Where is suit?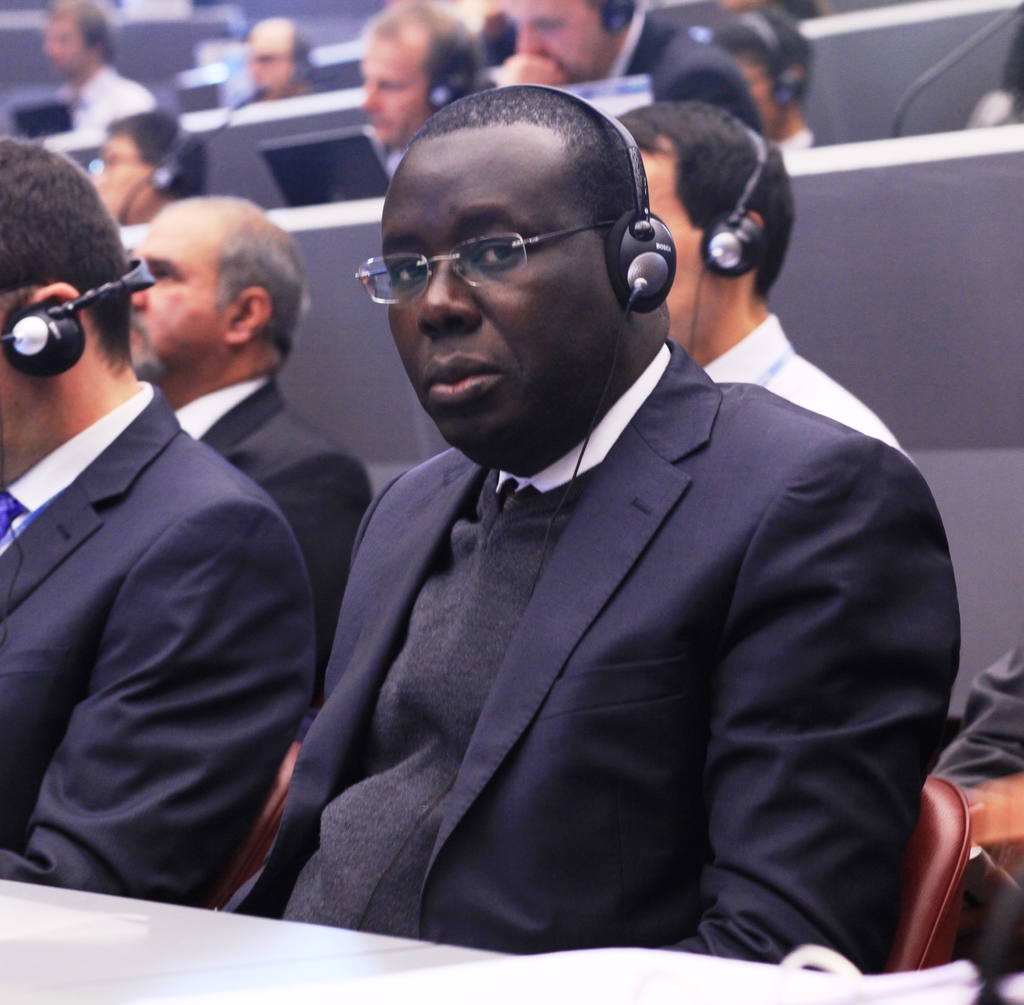
{"x1": 611, "y1": 4, "x2": 756, "y2": 147}.
